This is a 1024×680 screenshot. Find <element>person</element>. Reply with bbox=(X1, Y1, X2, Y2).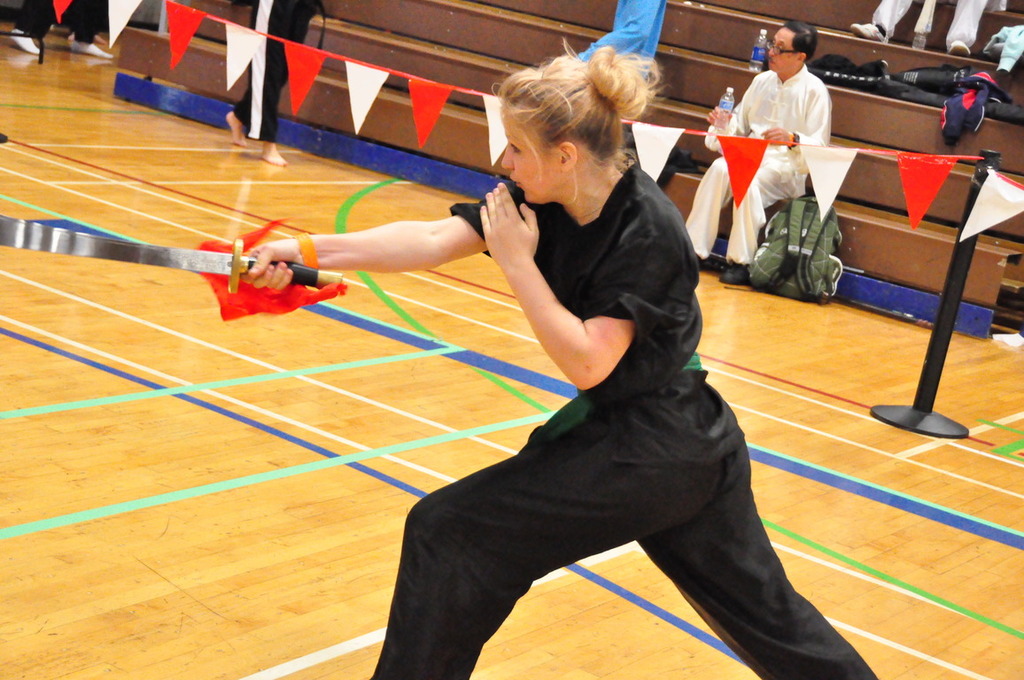
bbox=(679, 18, 832, 287).
